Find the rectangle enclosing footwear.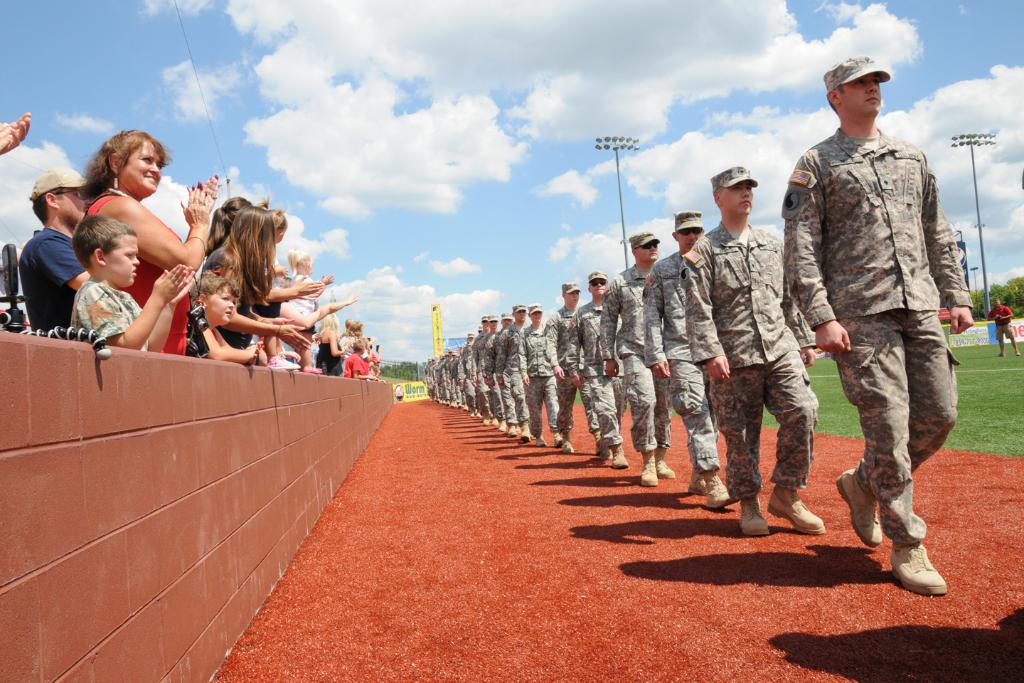
x1=999, y1=351, x2=1003, y2=357.
